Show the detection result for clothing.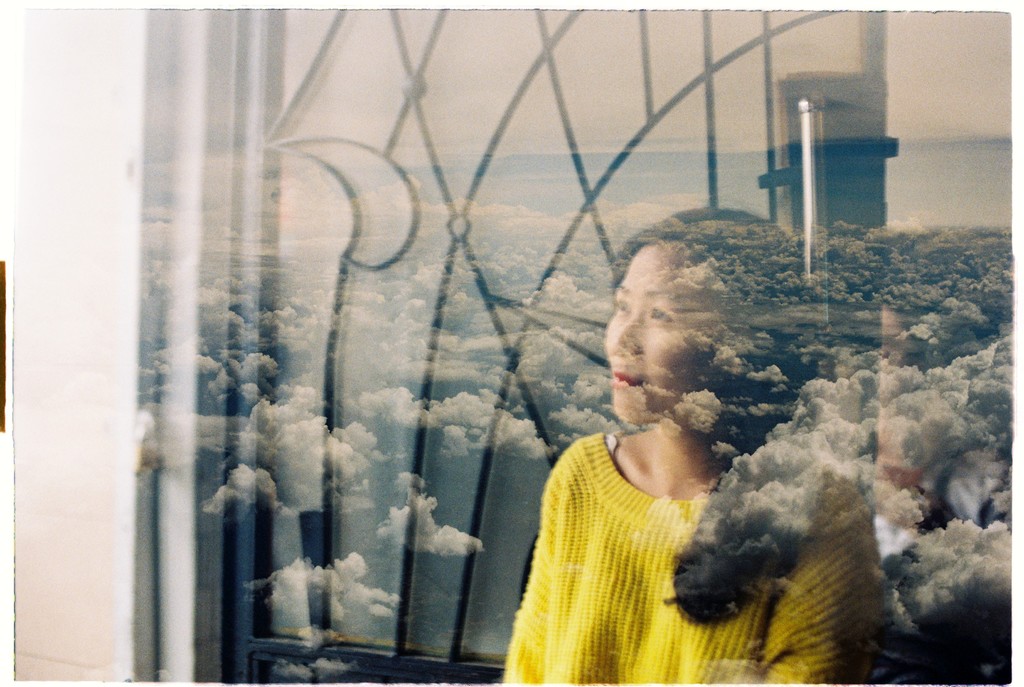
<box>499,430,887,686</box>.
